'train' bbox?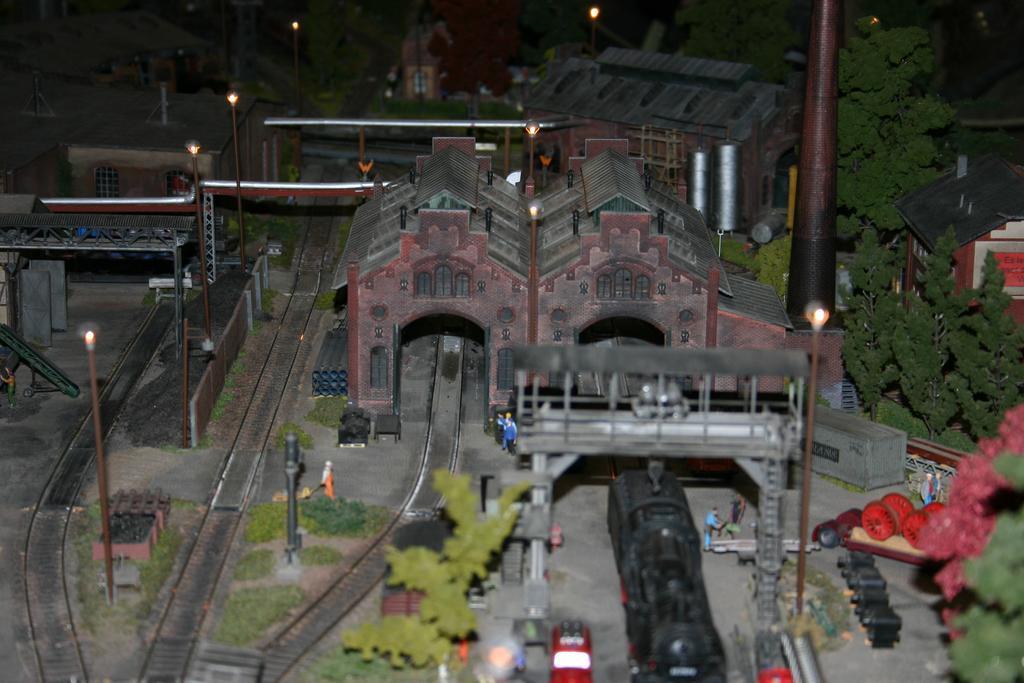
x1=608 y1=458 x2=725 y2=682
